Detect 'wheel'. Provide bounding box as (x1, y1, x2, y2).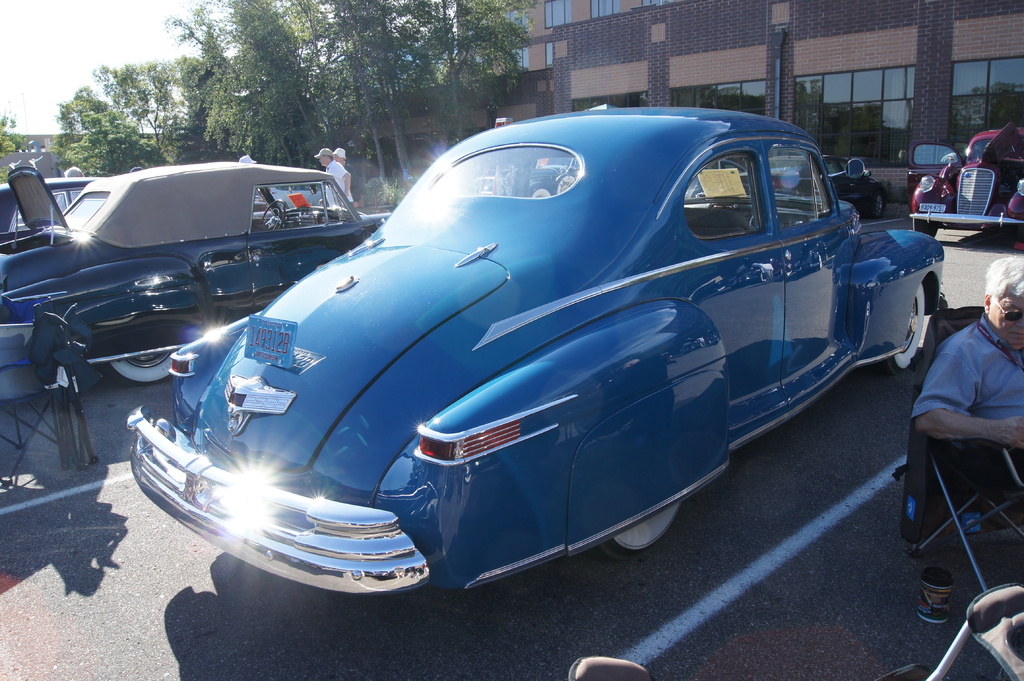
(260, 200, 287, 231).
